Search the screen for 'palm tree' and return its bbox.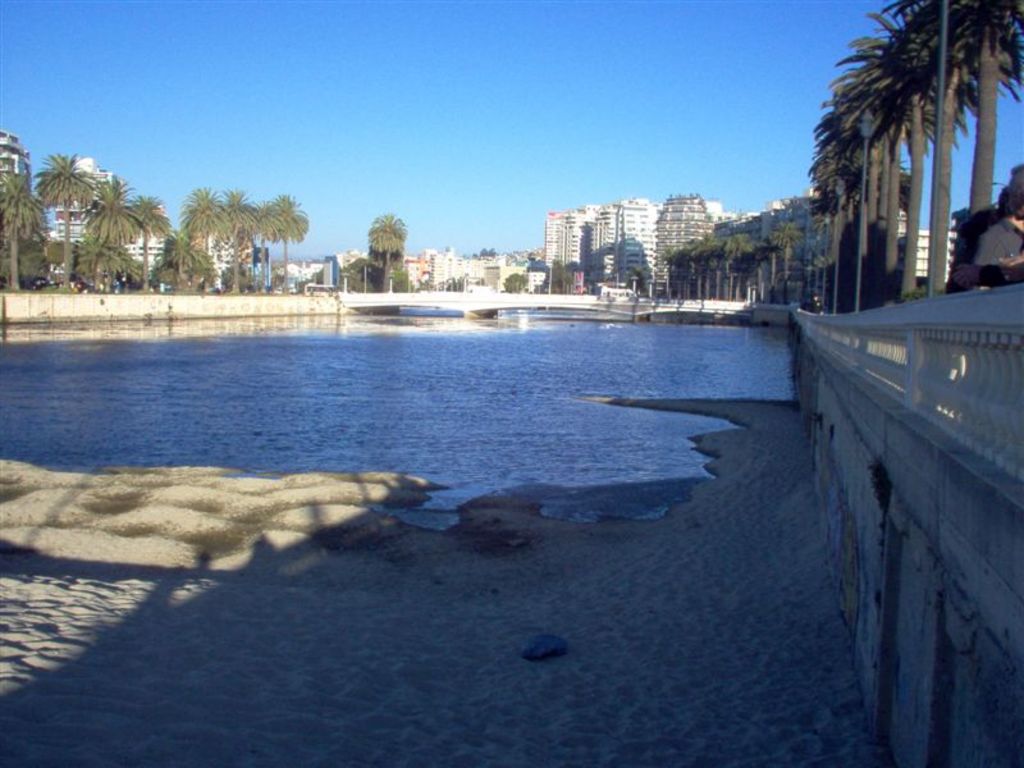
Found: [left=184, top=197, right=237, bottom=276].
